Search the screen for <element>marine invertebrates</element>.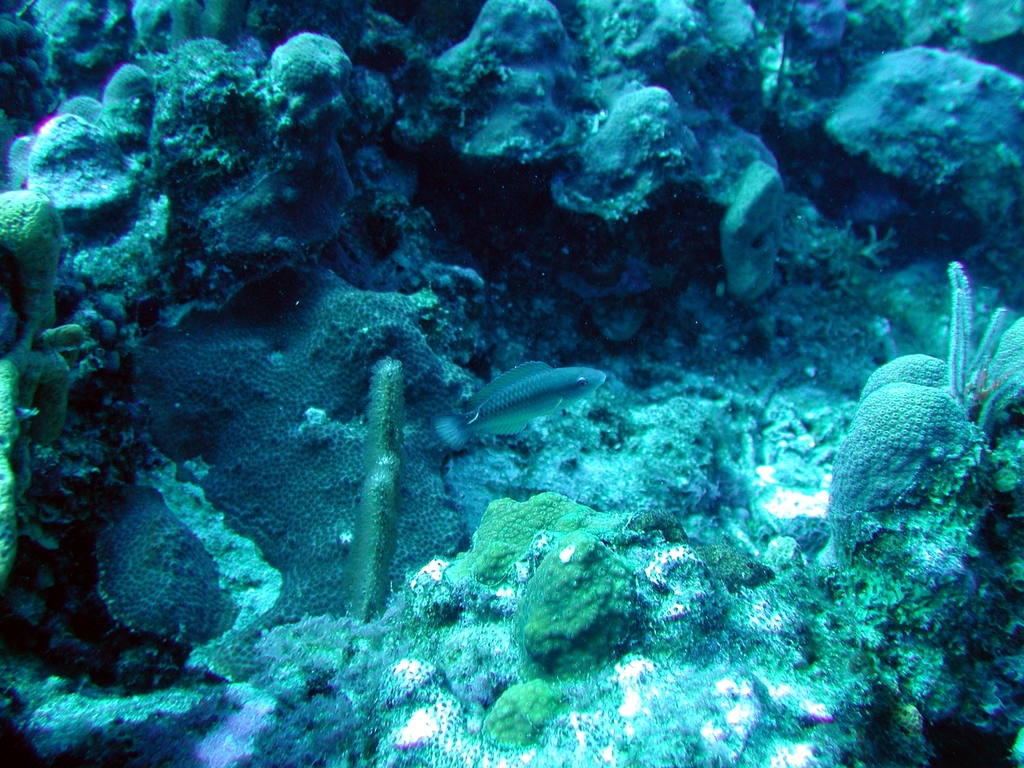
Found at rect(808, 314, 1007, 676).
